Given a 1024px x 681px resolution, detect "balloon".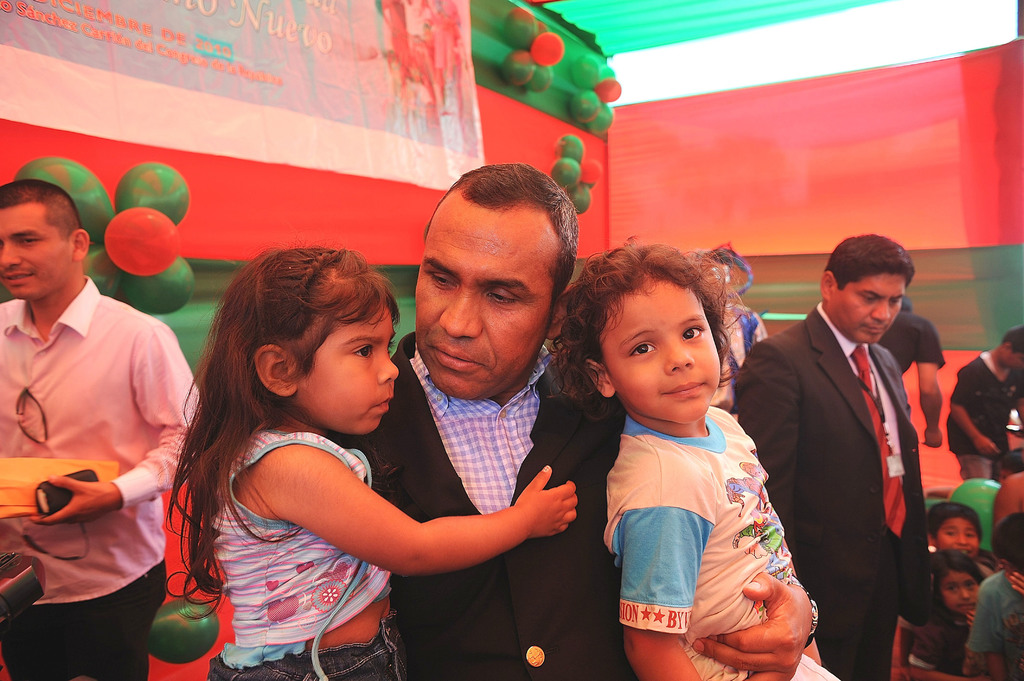
(left=7, top=154, right=199, bottom=313).
